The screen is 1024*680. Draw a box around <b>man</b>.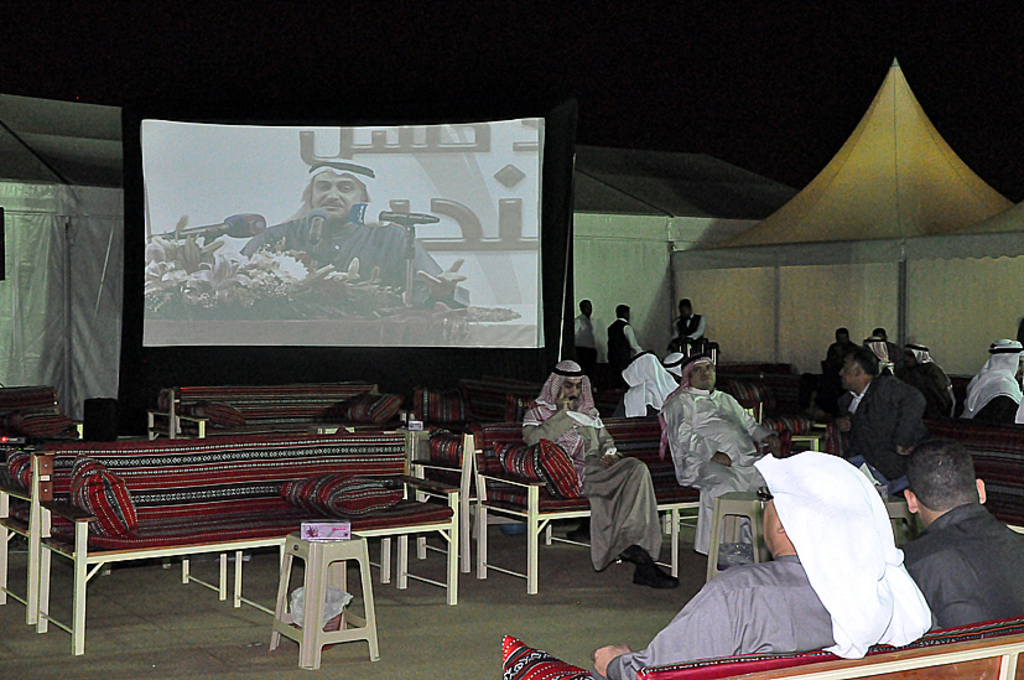
x1=586, y1=447, x2=932, y2=679.
